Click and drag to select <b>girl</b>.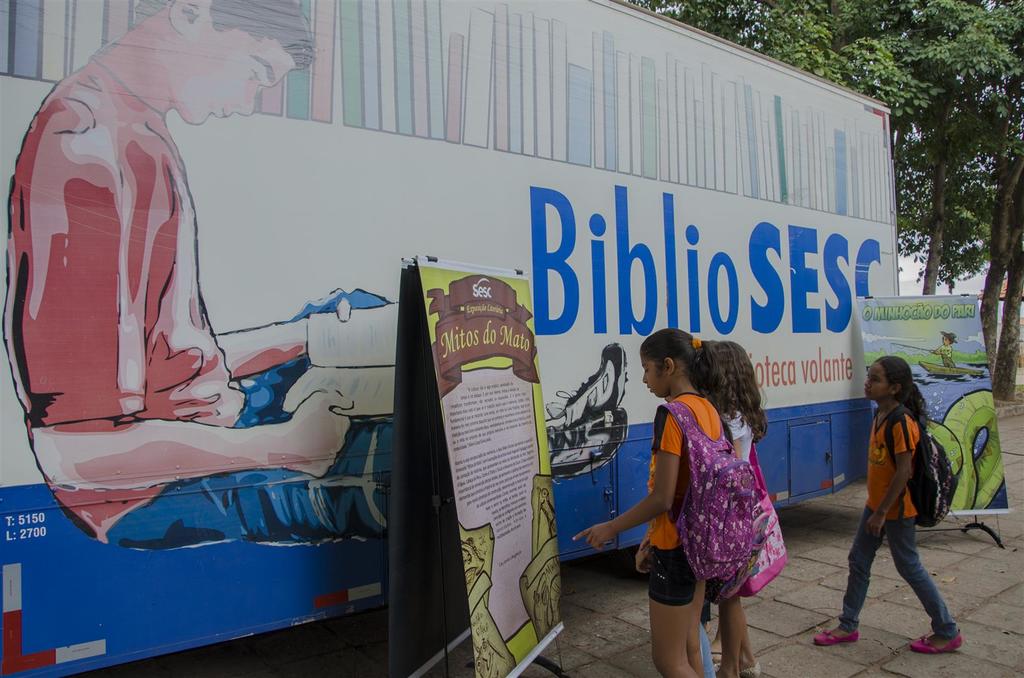
Selection: (716, 336, 770, 677).
